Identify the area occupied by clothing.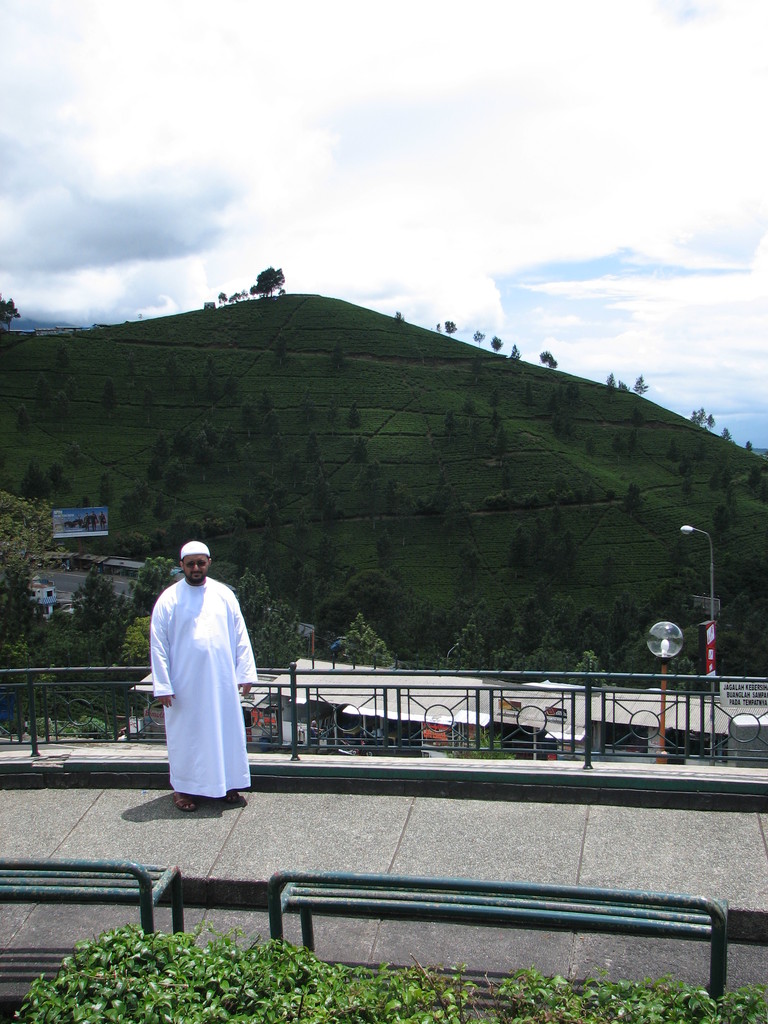
Area: box(149, 560, 260, 805).
